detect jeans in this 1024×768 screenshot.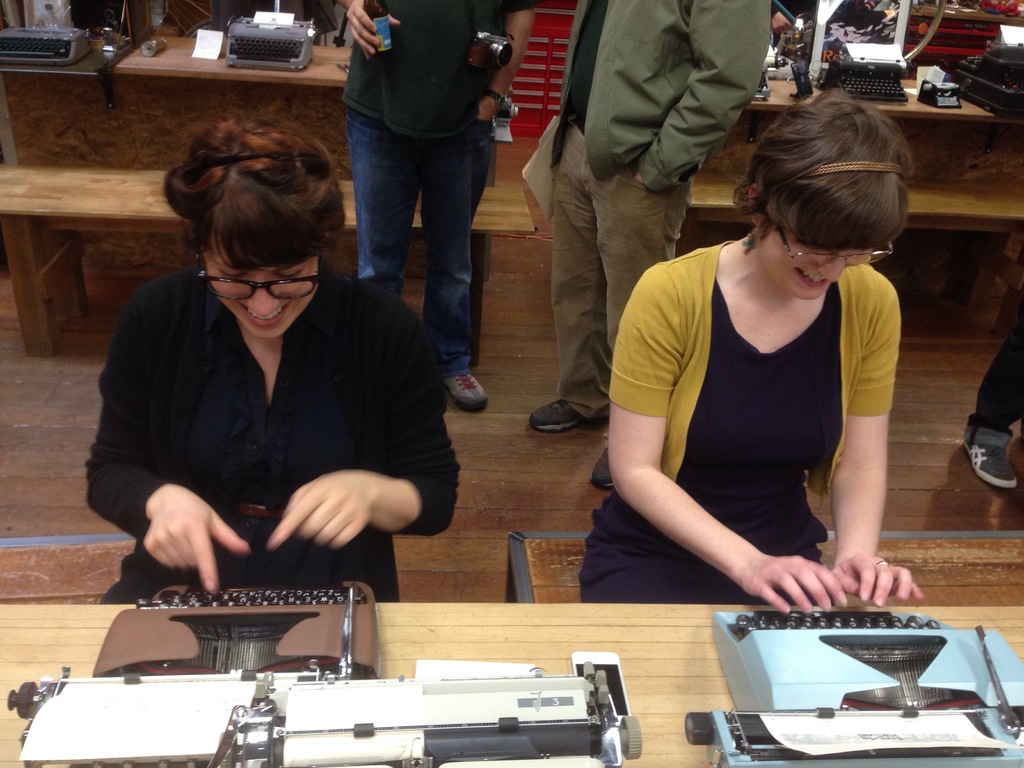
Detection: <box>342,102,492,377</box>.
